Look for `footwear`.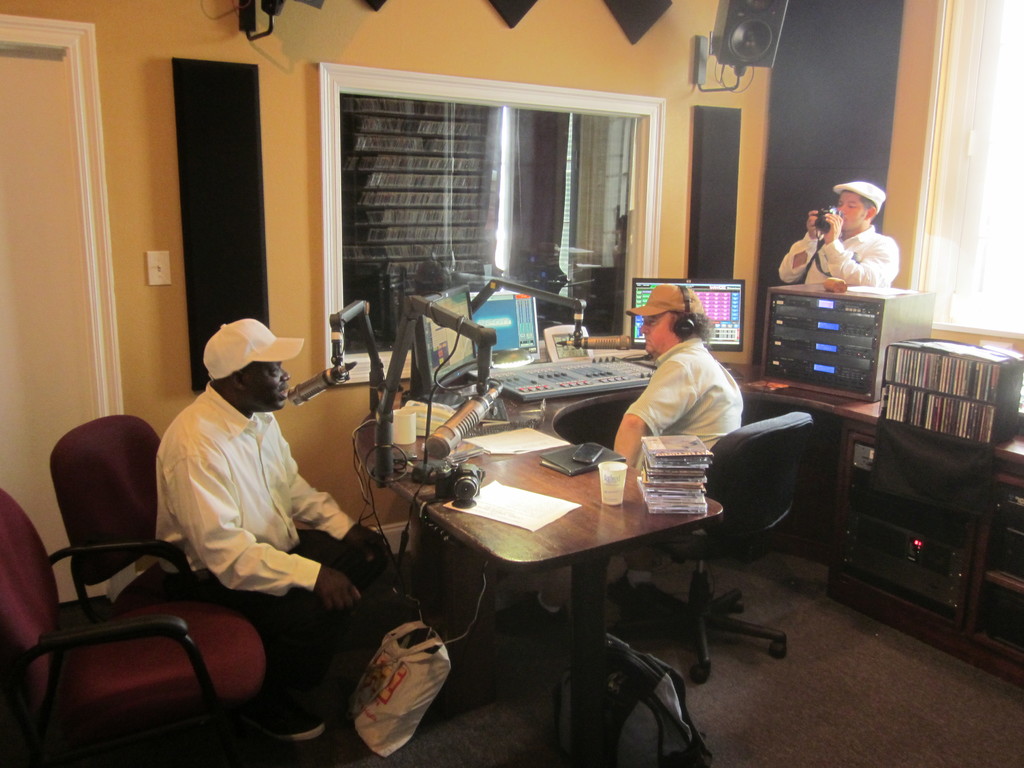
Found: {"x1": 495, "y1": 594, "x2": 568, "y2": 635}.
